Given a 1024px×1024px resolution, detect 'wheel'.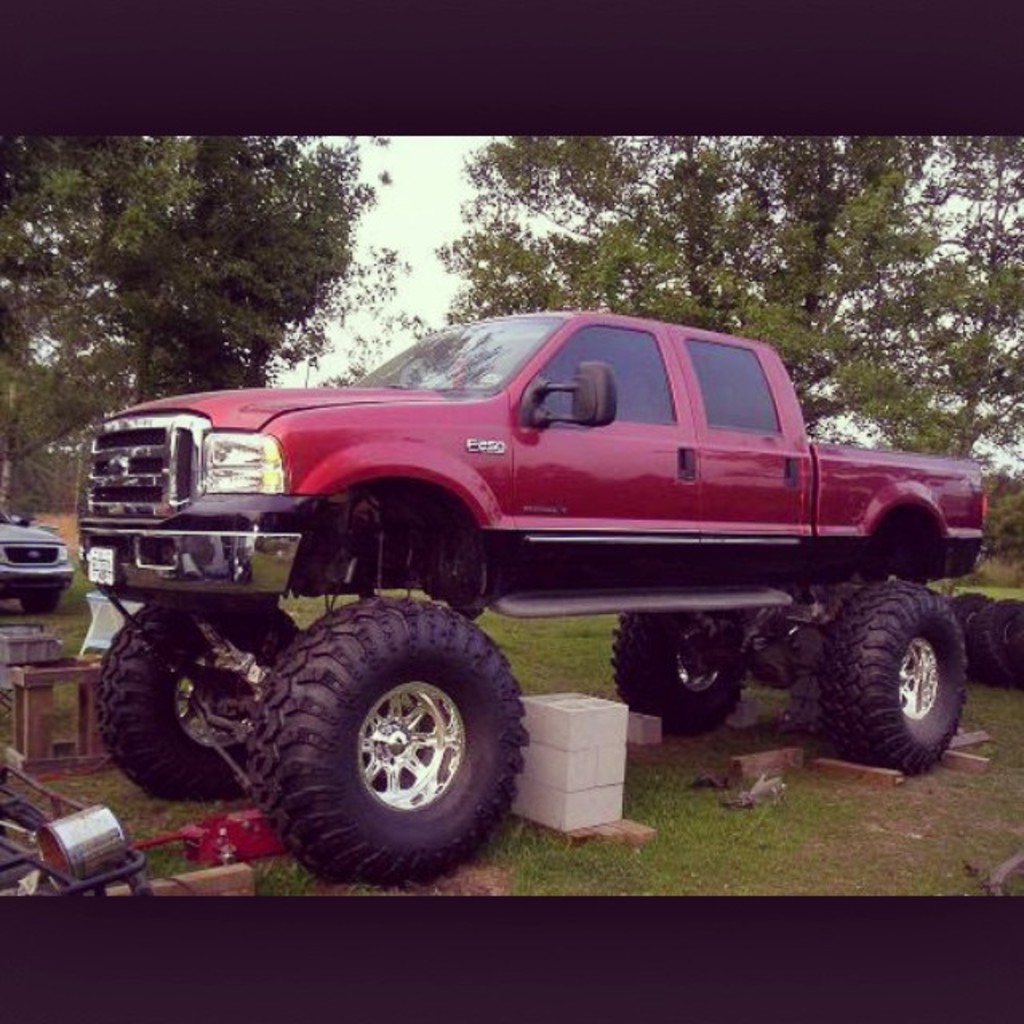
l=258, t=610, r=523, b=862.
